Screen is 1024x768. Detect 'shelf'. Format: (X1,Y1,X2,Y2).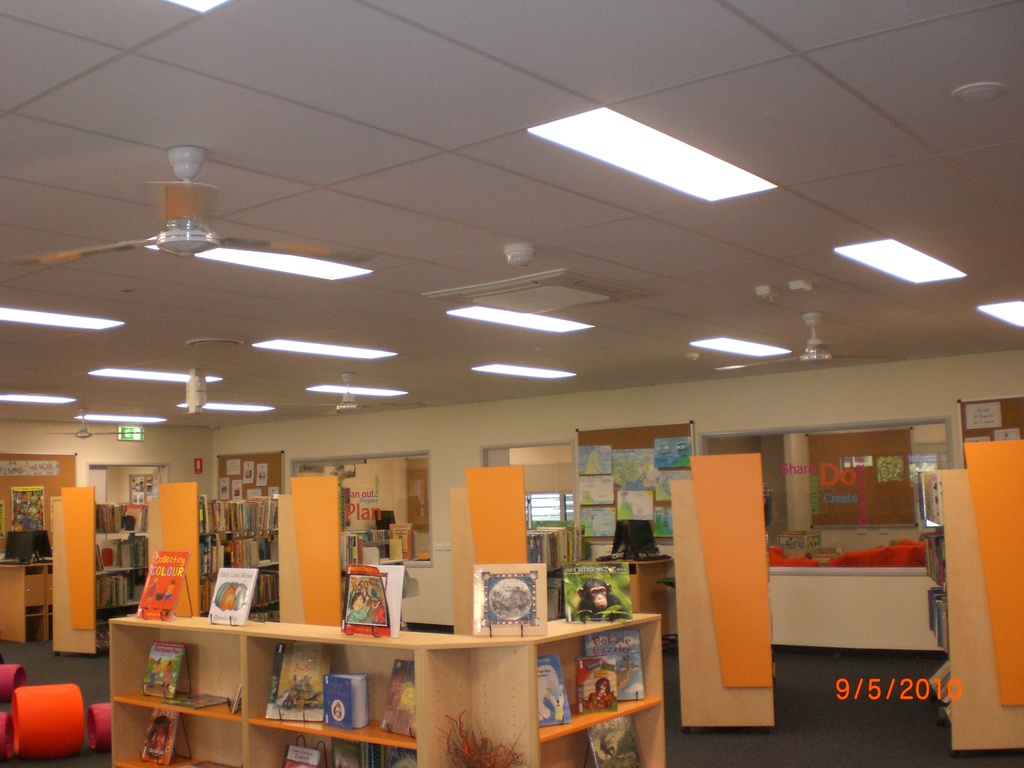
(138,476,289,621).
